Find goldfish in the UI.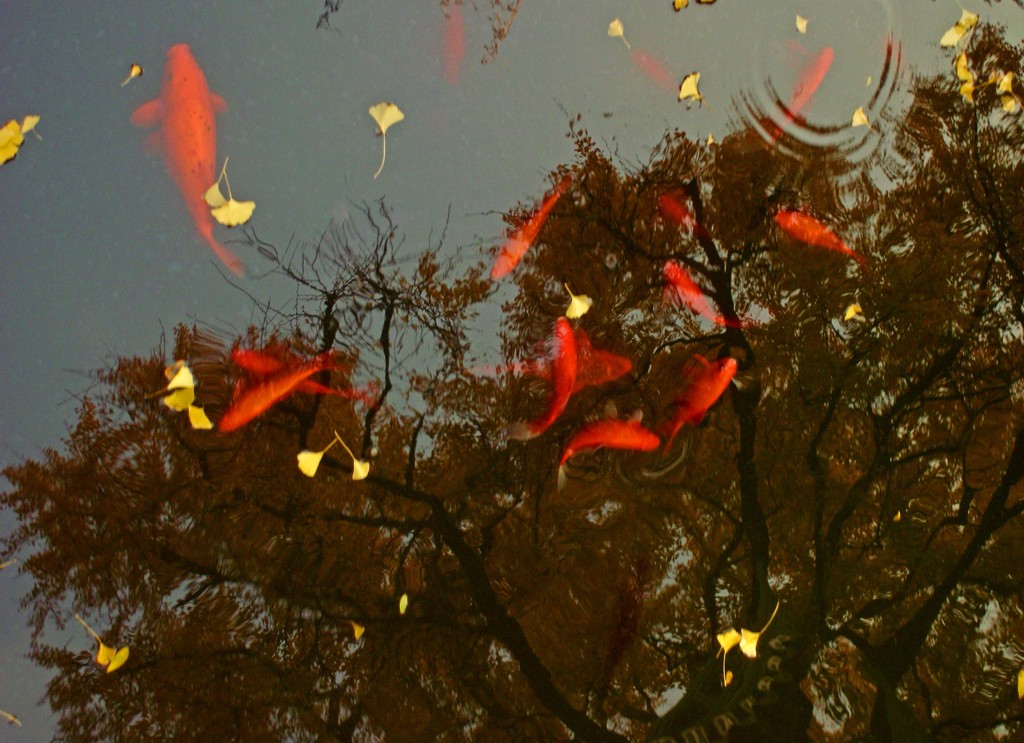
UI element at [490, 314, 578, 436].
